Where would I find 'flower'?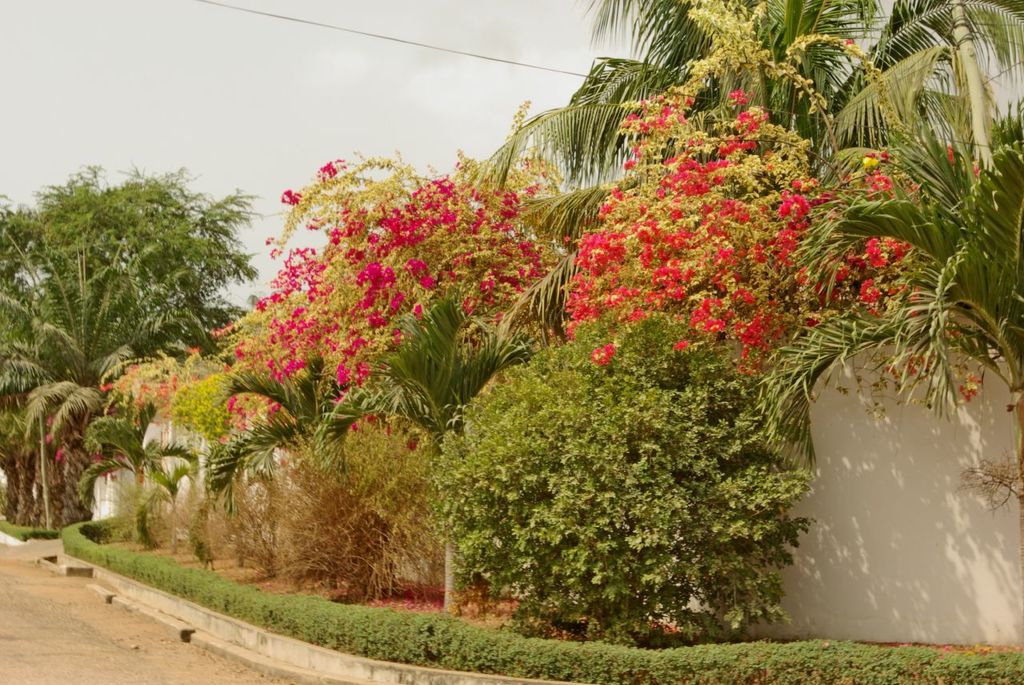
At 846,34,853,48.
